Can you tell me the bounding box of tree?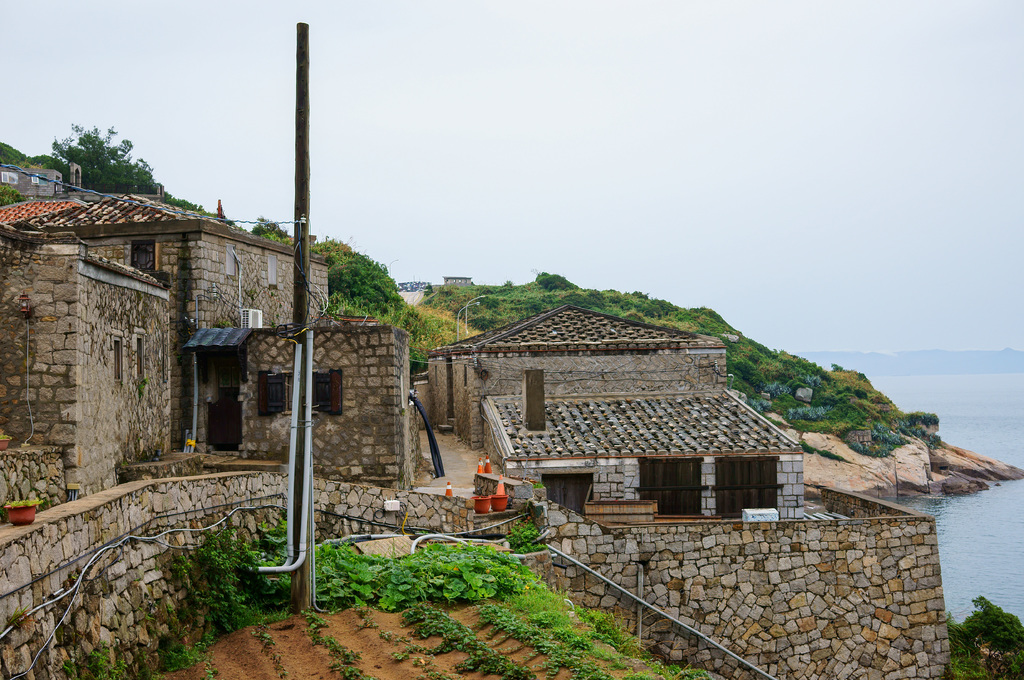
detection(31, 114, 189, 200).
